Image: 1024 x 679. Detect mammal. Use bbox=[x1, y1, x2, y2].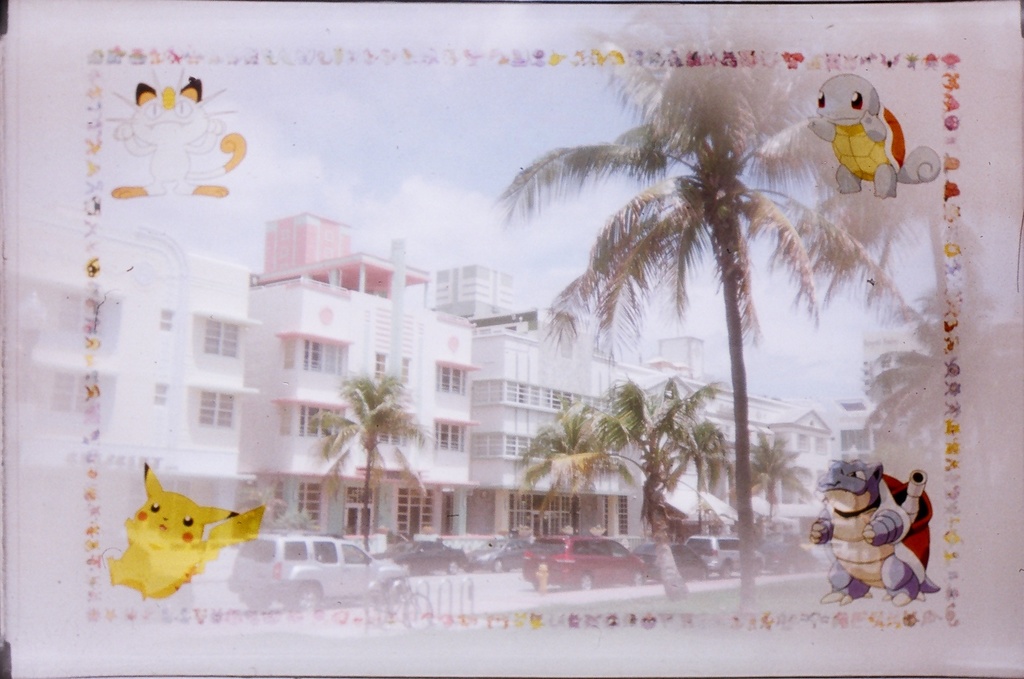
bbox=[100, 460, 265, 591].
